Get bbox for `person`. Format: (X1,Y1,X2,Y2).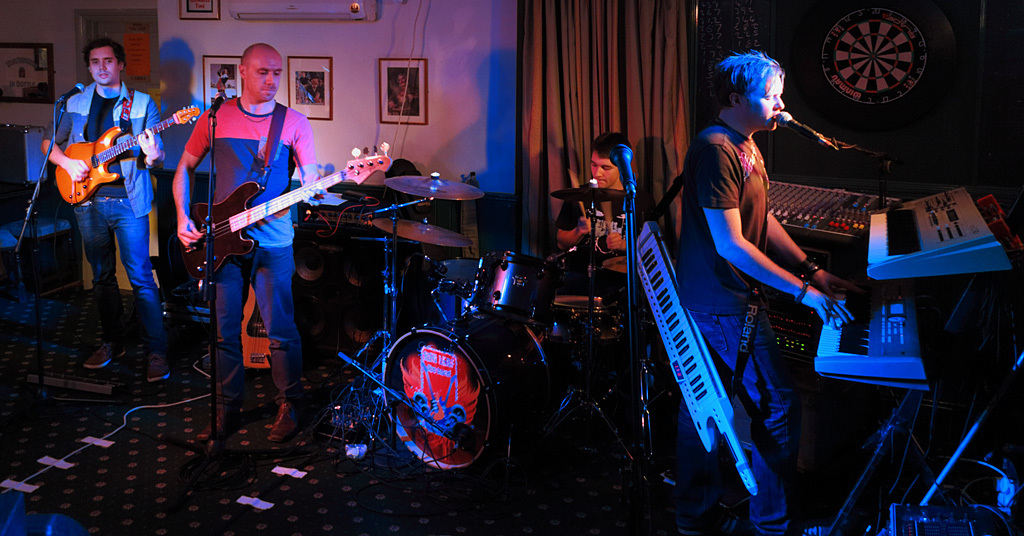
(171,42,303,442).
